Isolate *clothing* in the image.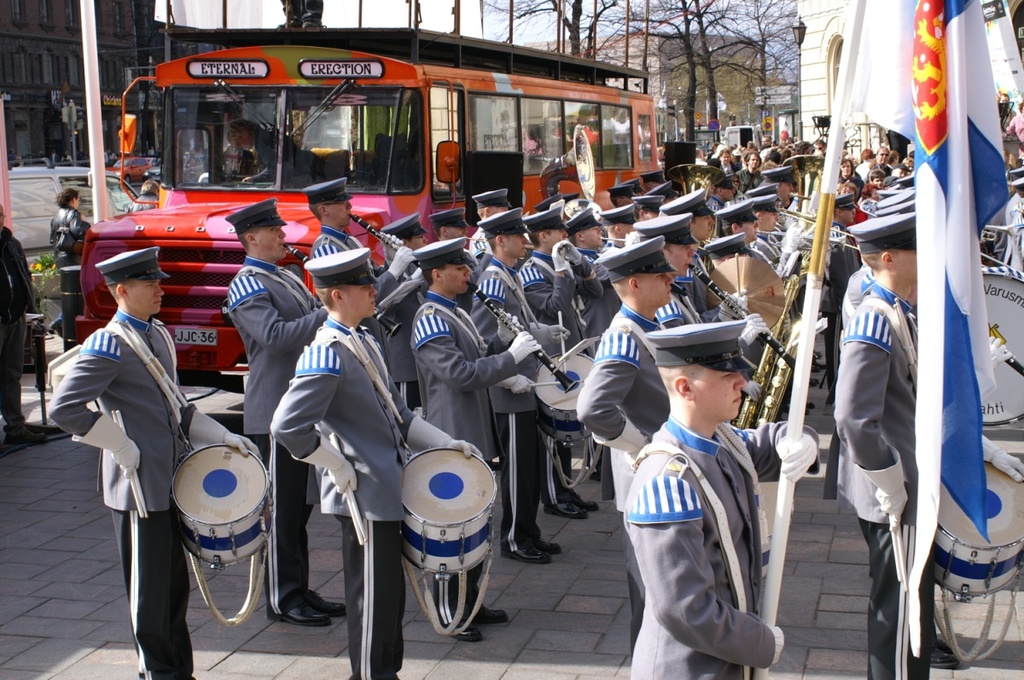
Isolated region: (477, 255, 542, 541).
